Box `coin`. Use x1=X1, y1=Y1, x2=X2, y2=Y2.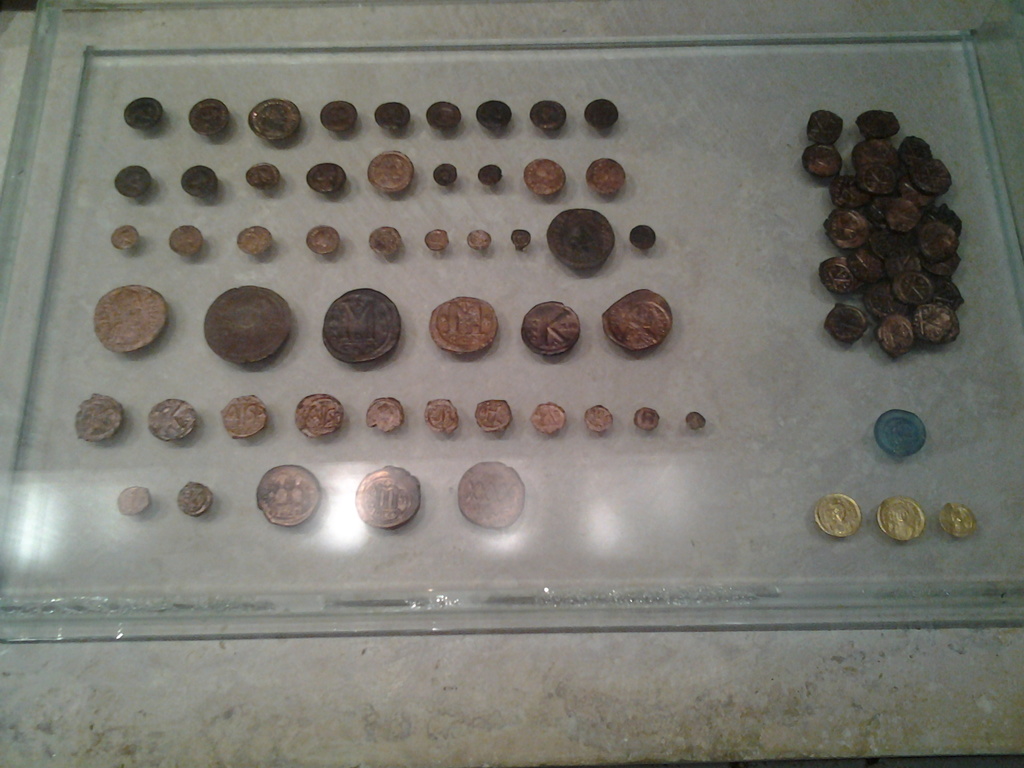
x1=307, y1=161, x2=342, y2=196.
